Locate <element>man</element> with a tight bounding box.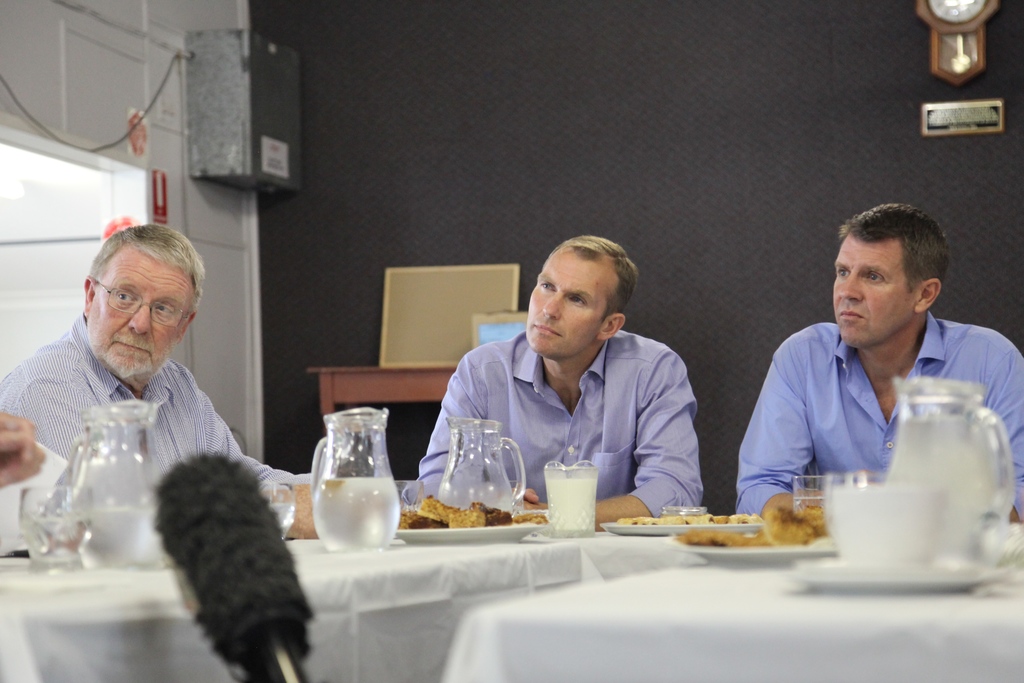
406, 228, 710, 518.
